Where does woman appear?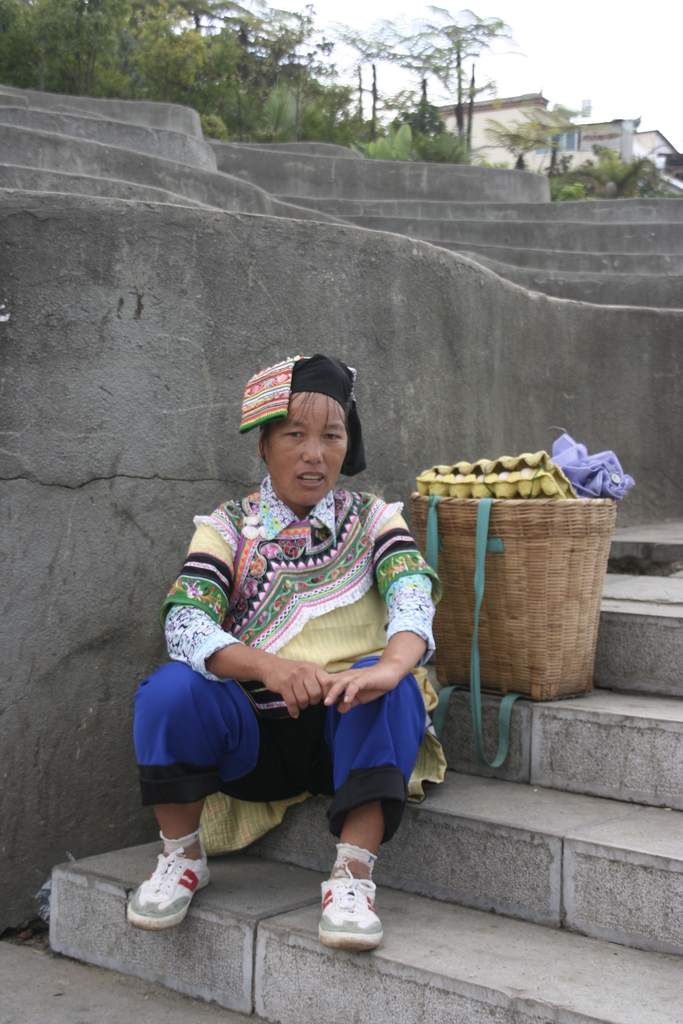
Appears at Rect(143, 355, 456, 949).
